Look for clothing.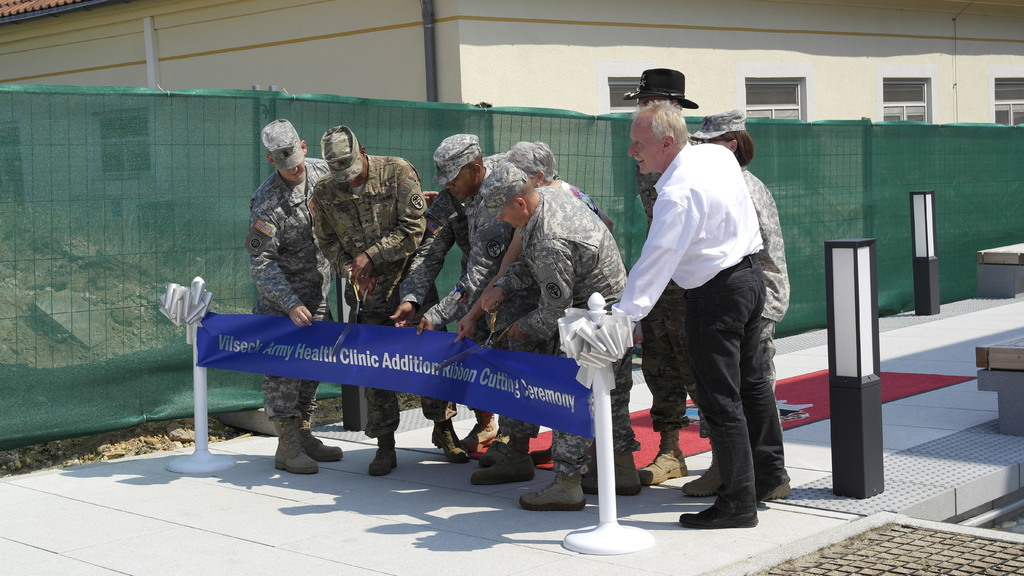
Found: pyautogui.locateOnScreen(394, 150, 541, 438).
